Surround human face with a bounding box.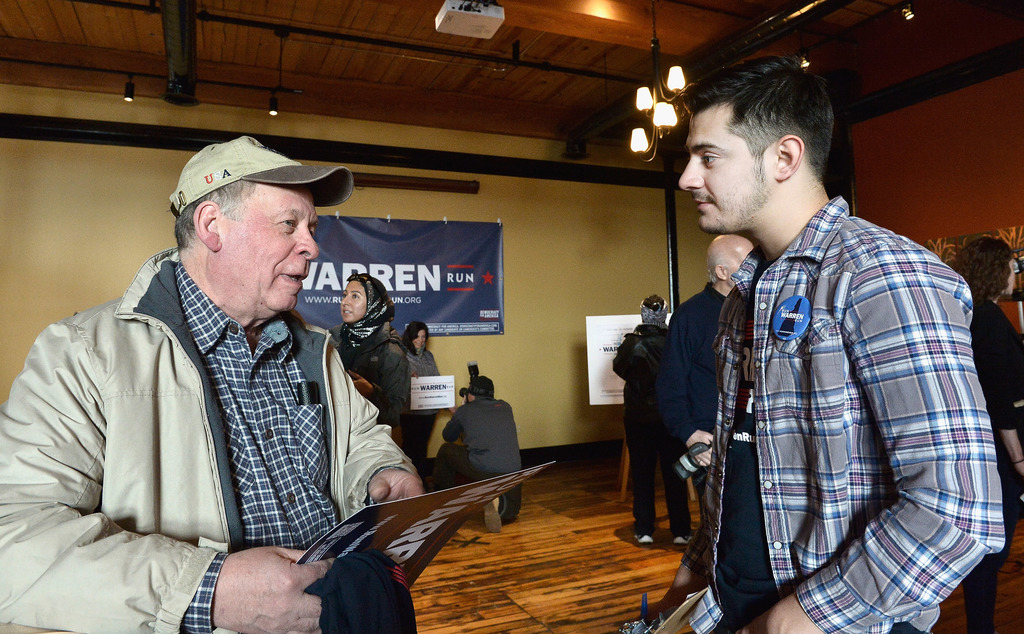
region(339, 281, 367, 323).
